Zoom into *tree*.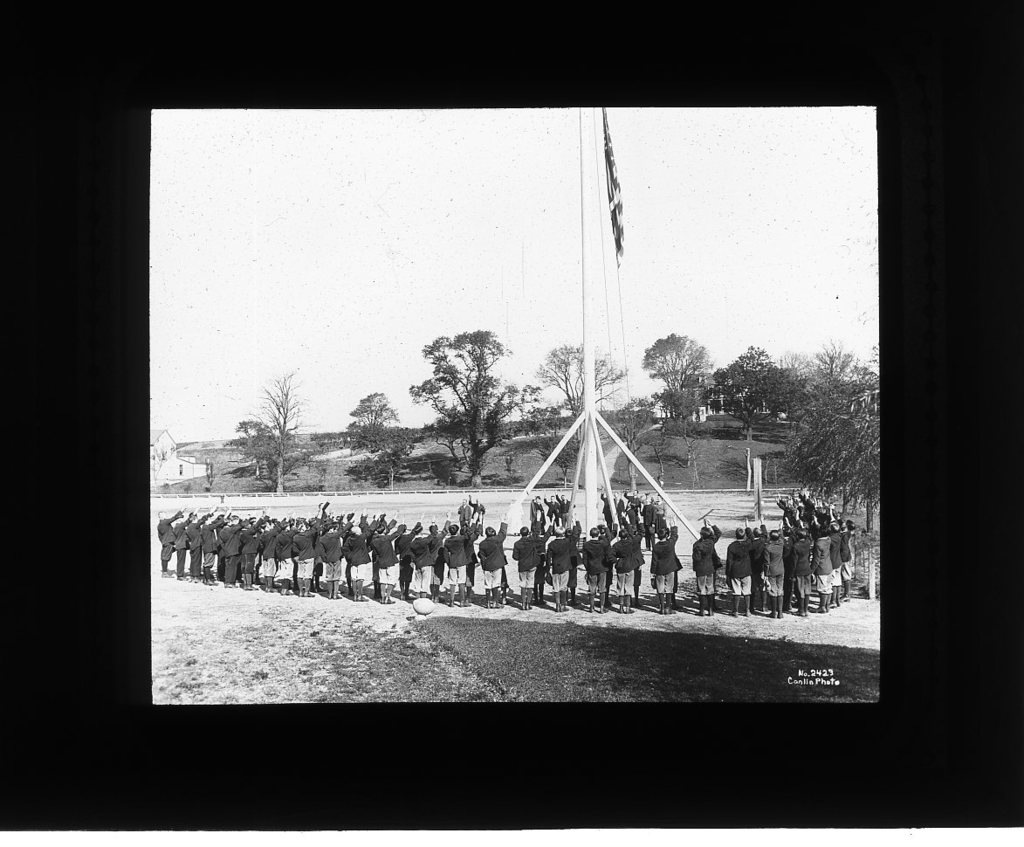
Zoom target: (653,390,709,472).
